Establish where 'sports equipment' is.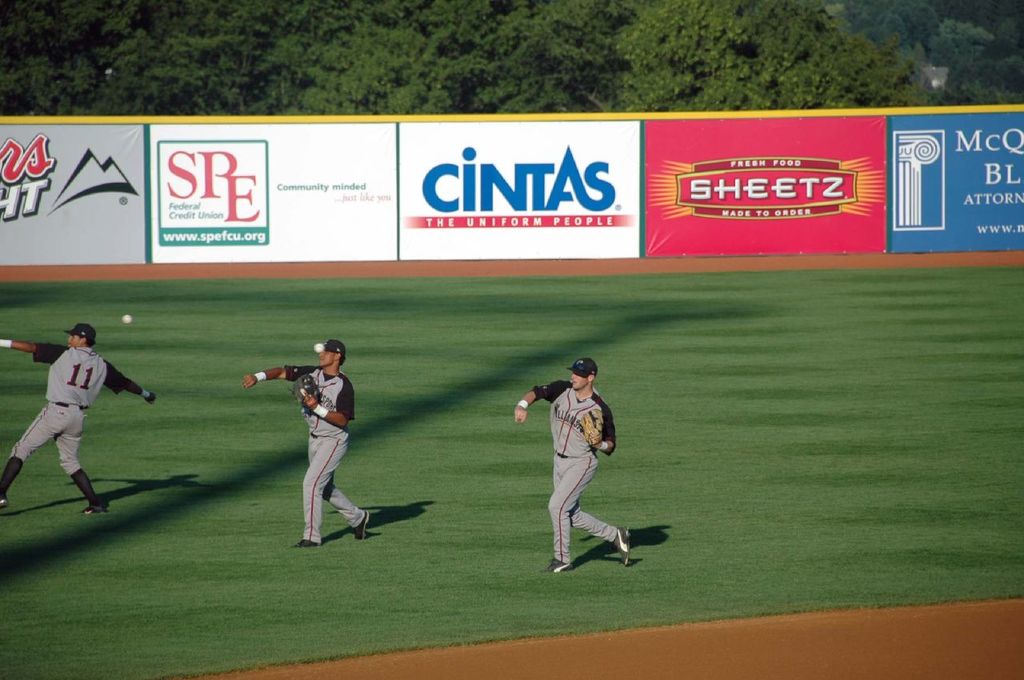
Established at l=290, t=538, r=317, b=546.
